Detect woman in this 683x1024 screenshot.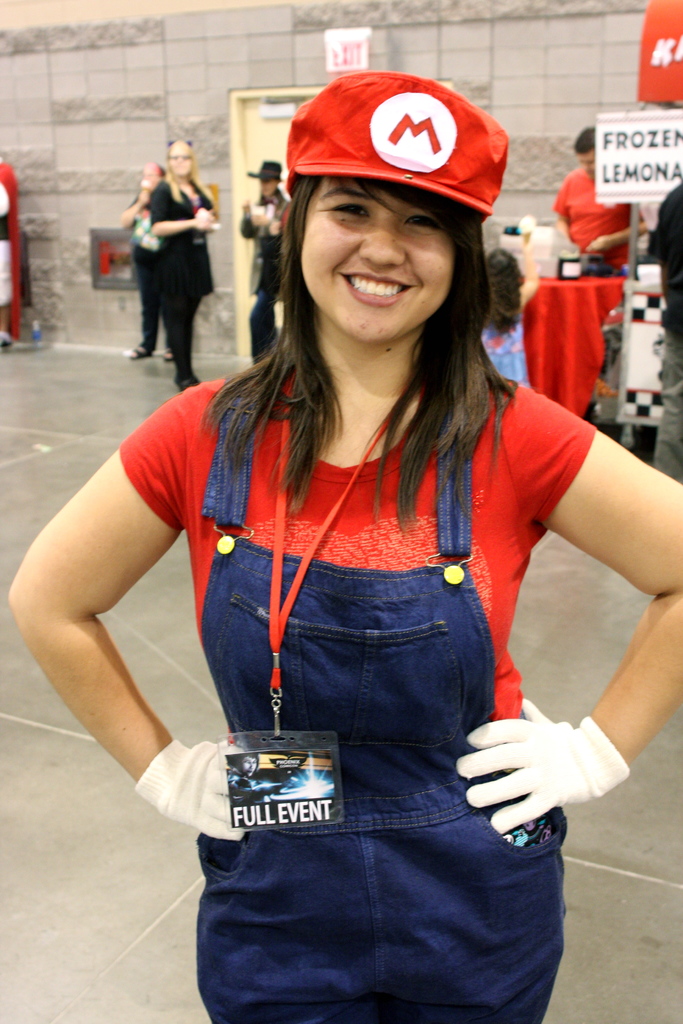
Detection: rect(80, 89, 656, 995).
